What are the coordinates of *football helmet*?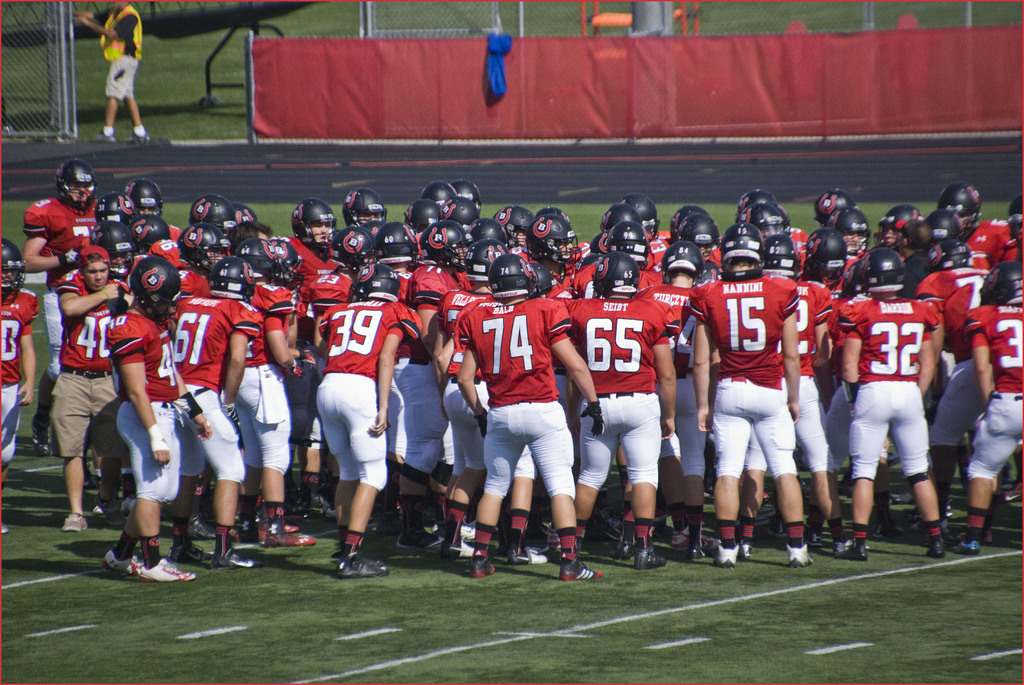
box(814, 187, 853, 221).
